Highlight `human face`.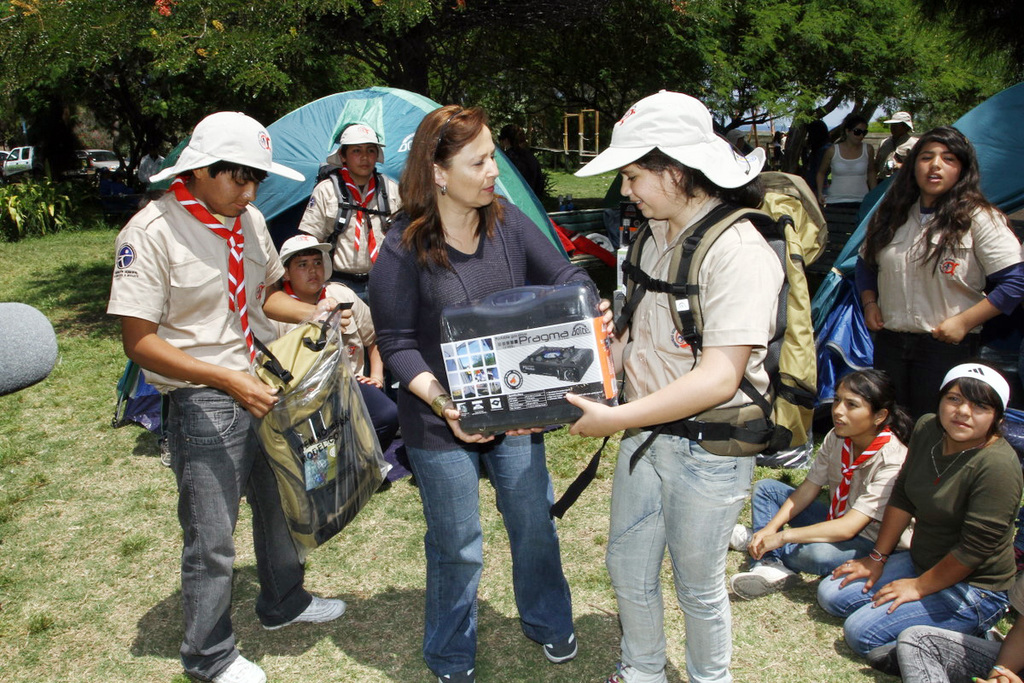
Highlighted region: 198,169,265,218.
